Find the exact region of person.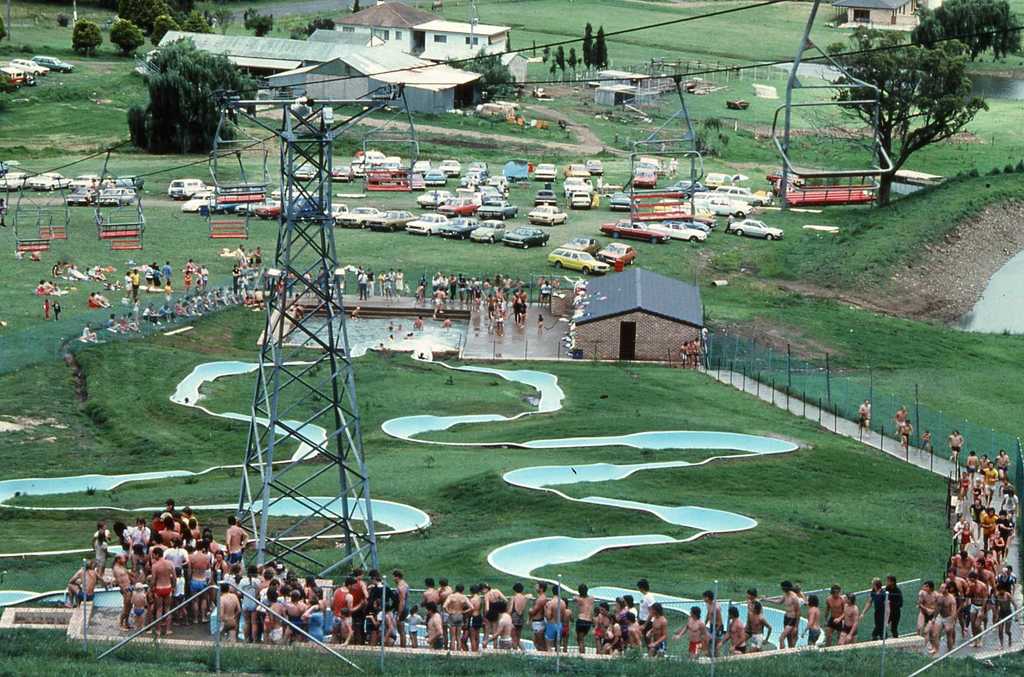
Exact region: left=860, top=404, right=874, bottom=432.
